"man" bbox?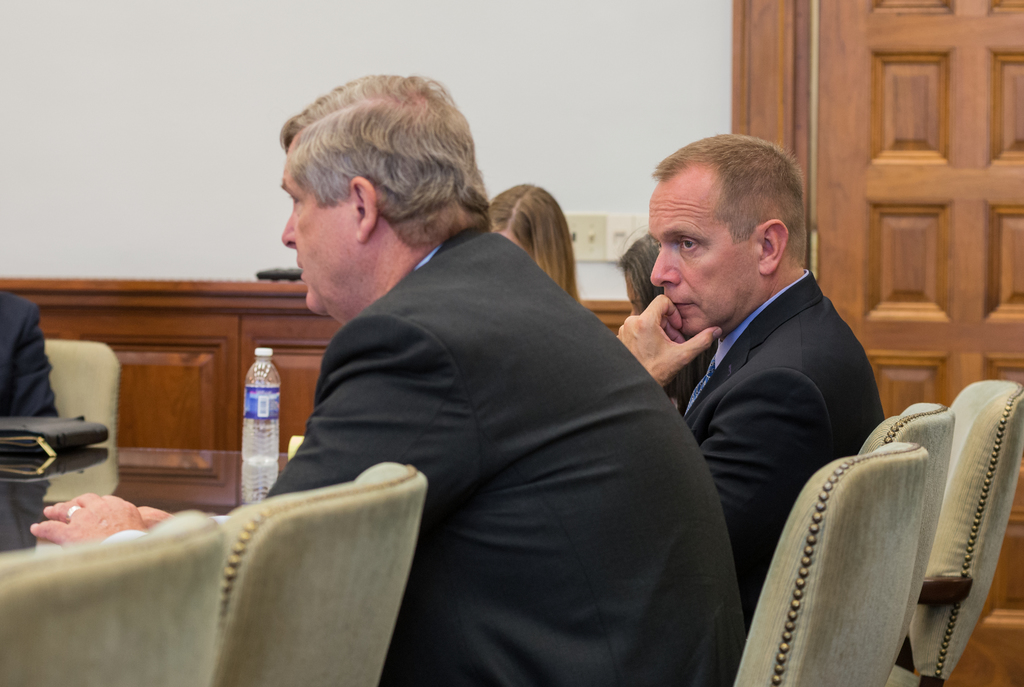
pyautogui.locateOnScreen(0, 292, 67, 555)
